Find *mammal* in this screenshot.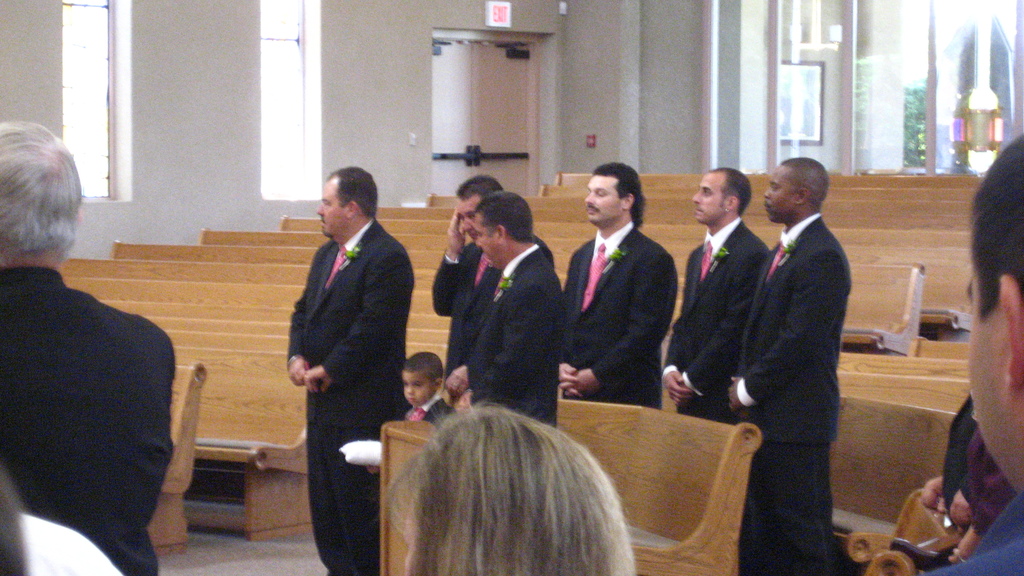
The bounding box for *mammal* is (433, 178, 558, 394).
